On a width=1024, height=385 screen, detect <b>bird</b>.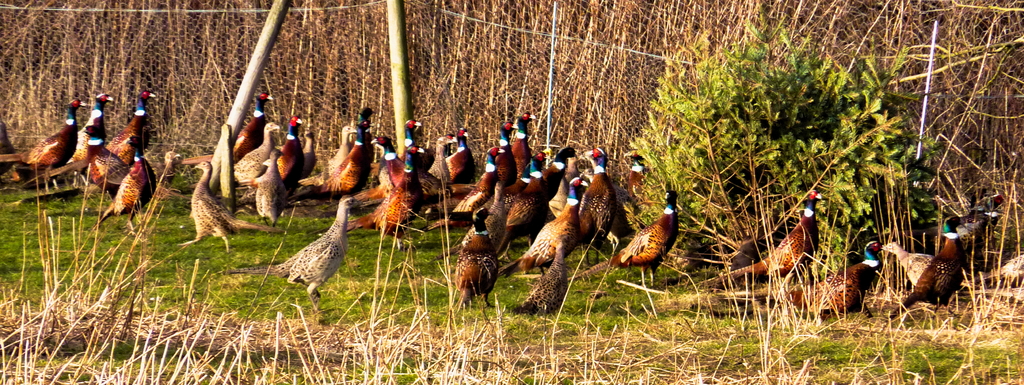
left=349, top=106, right=374, bottom=158.
